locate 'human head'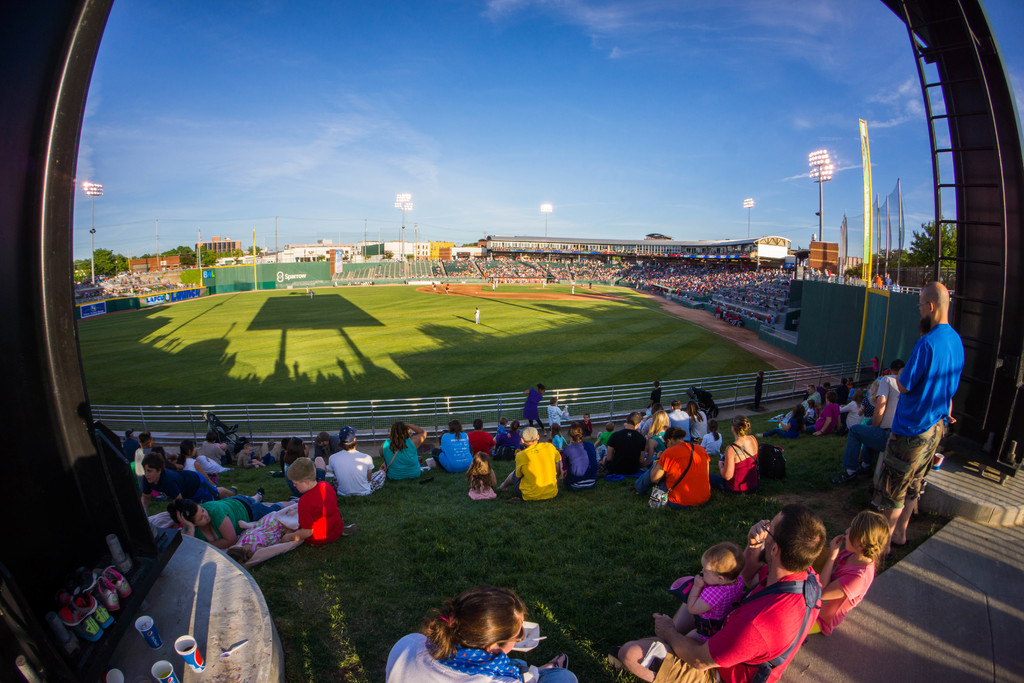
<box>474,450,489,468</box>
